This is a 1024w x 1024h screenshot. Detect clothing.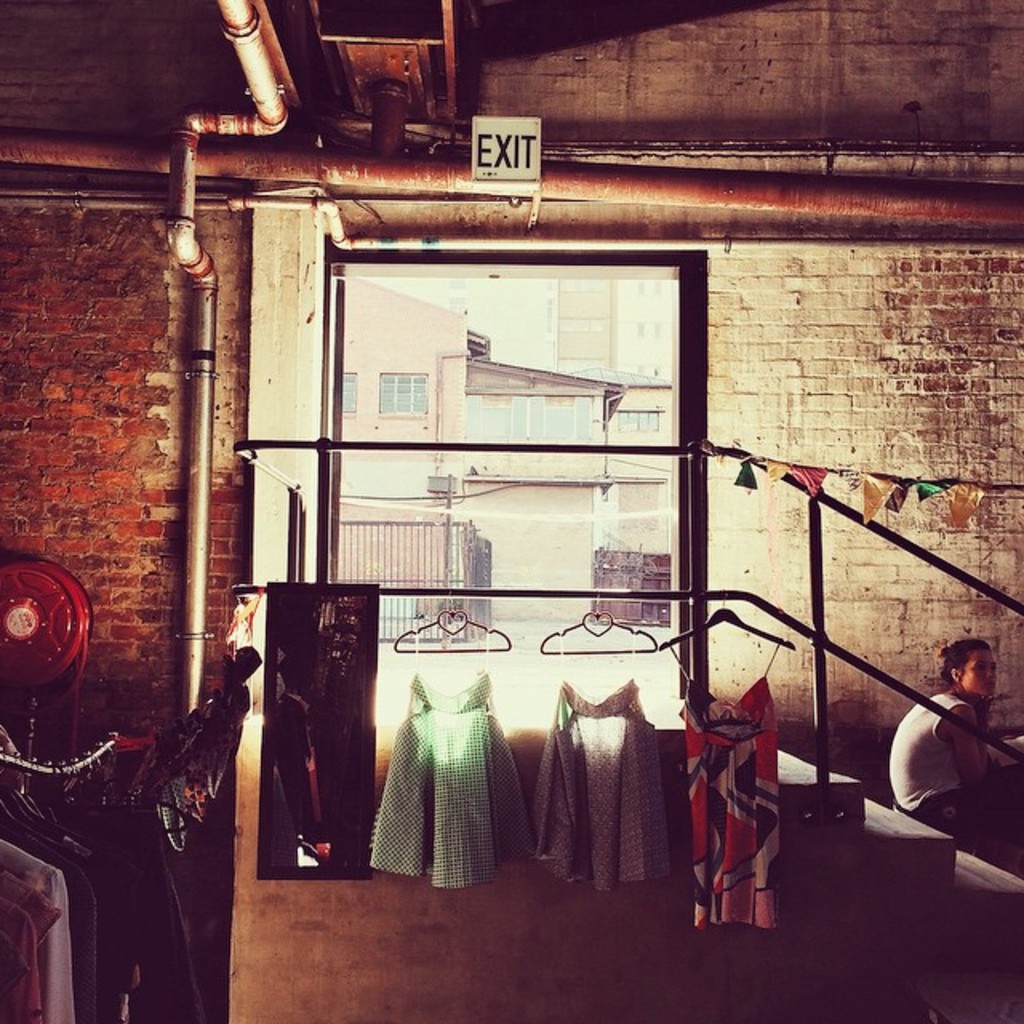
x1=525 y1=686 x2=651 y2=888.
